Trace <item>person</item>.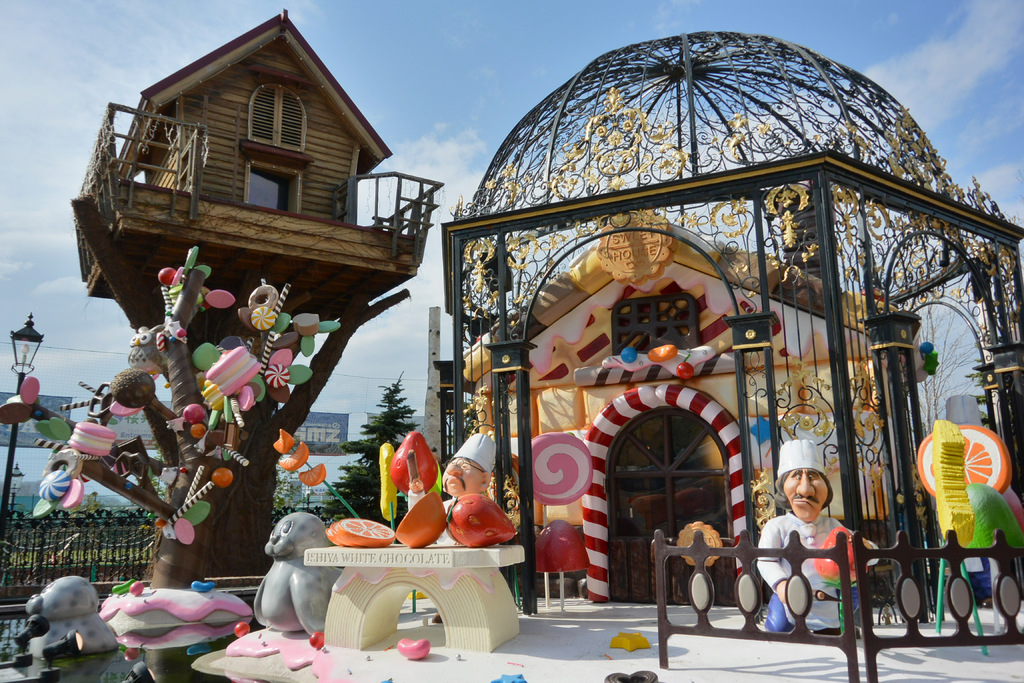
Traced to bbox=[765, 451, 858, 642].
